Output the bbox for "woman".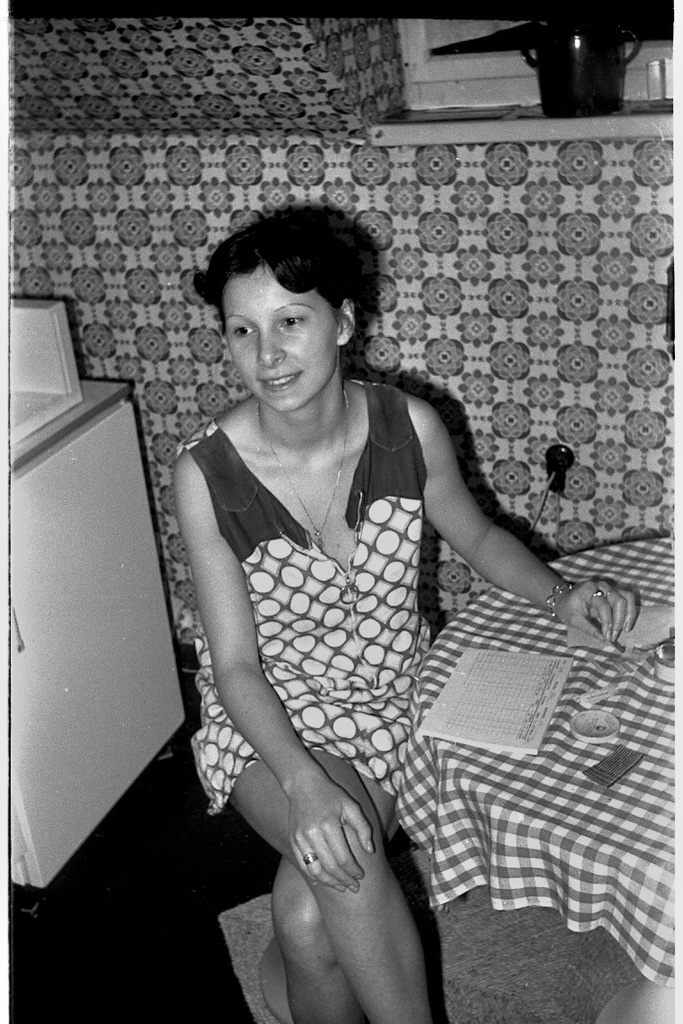
[125, 186, 576, 969].
